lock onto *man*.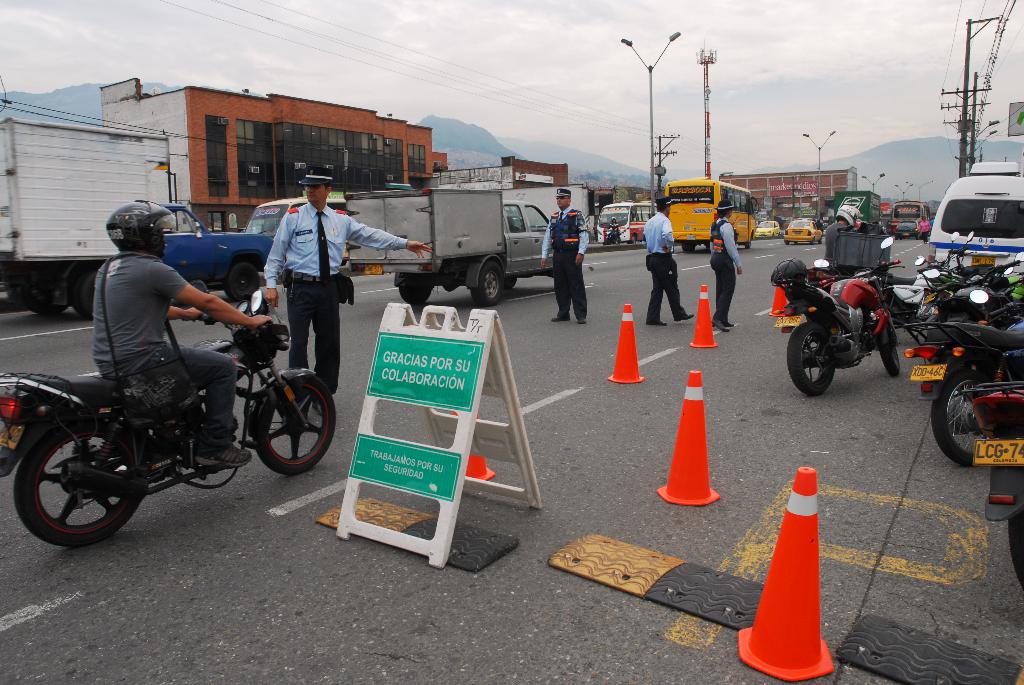
Locked: box(650, 200, 689, 331).
